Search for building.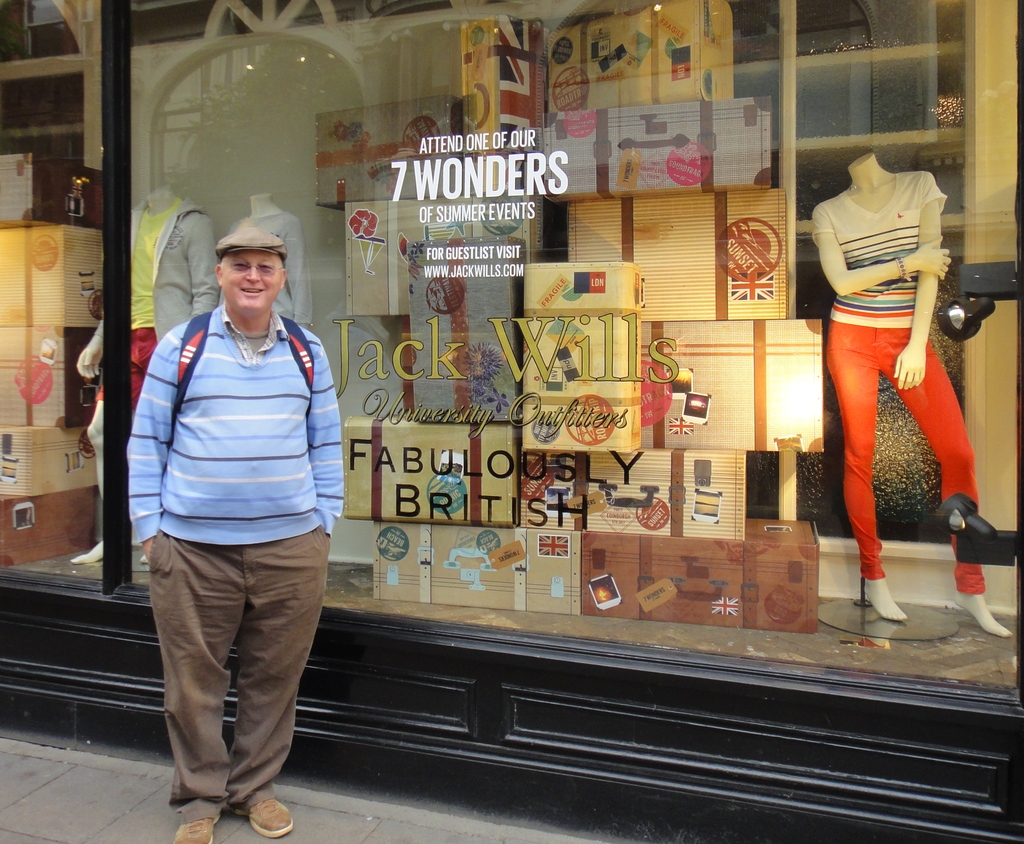
Found at box=[0, 0, 1023, 840].
